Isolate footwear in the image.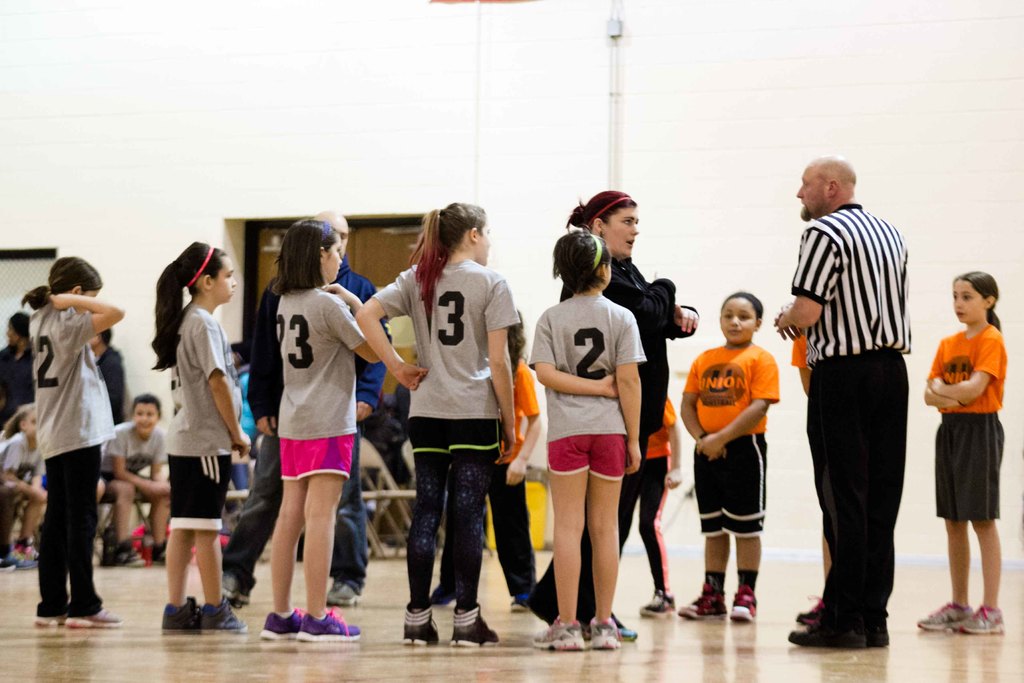
Isolated region: locate(126, 555, 145, 567).
